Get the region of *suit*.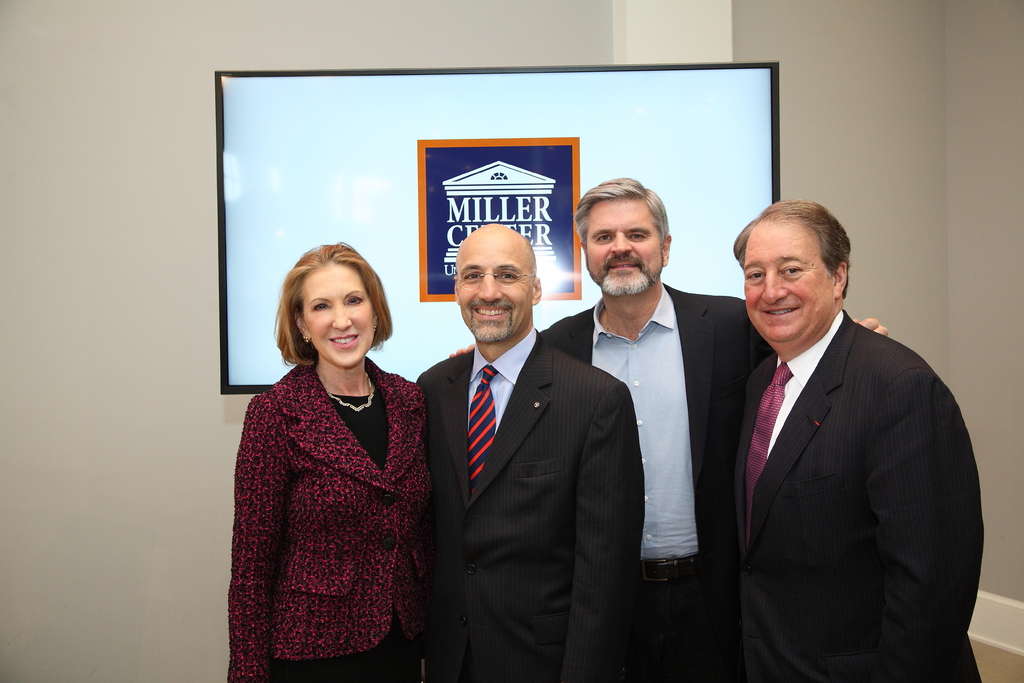
crop(417, 322, 644, 682).
